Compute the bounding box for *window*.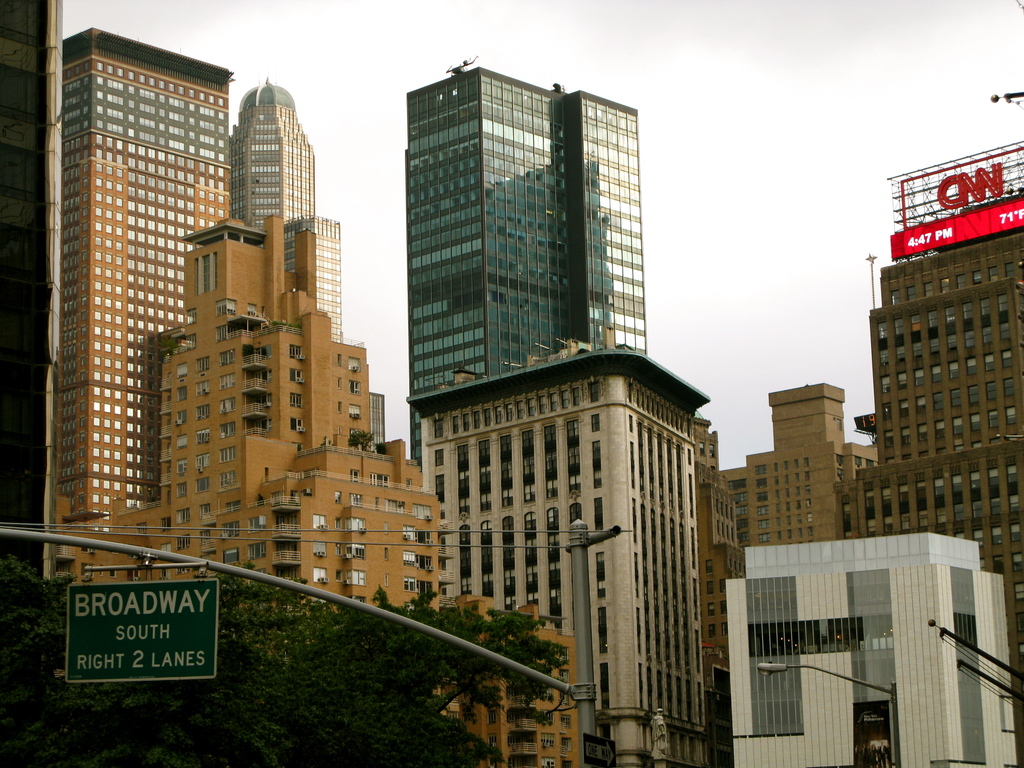
left=216, top=463, right=241, bottom=492.
